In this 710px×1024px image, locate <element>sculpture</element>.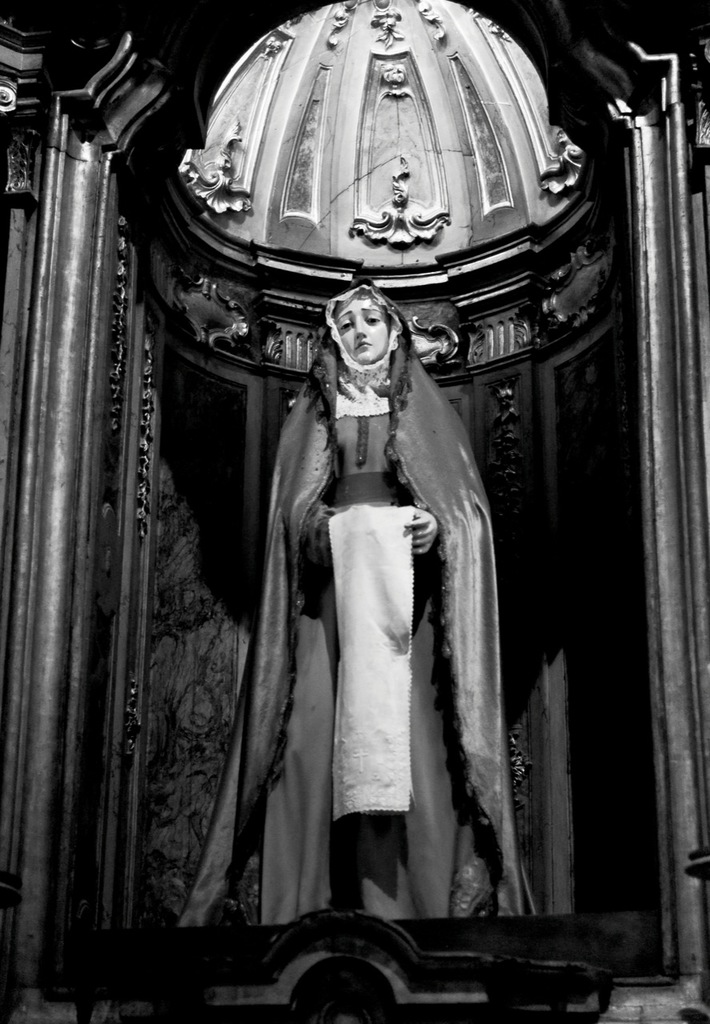
Bounding box: select_region(166, 194, 550, 982).
